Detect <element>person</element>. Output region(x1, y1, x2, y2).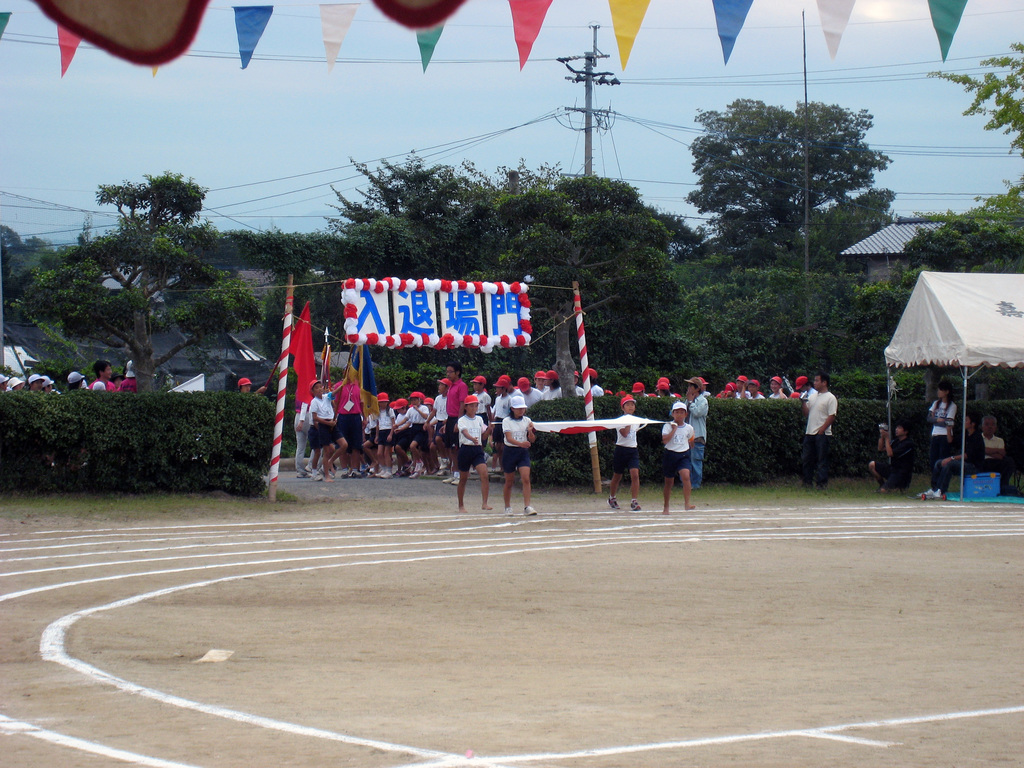
region(236, 374, 264, 392).
